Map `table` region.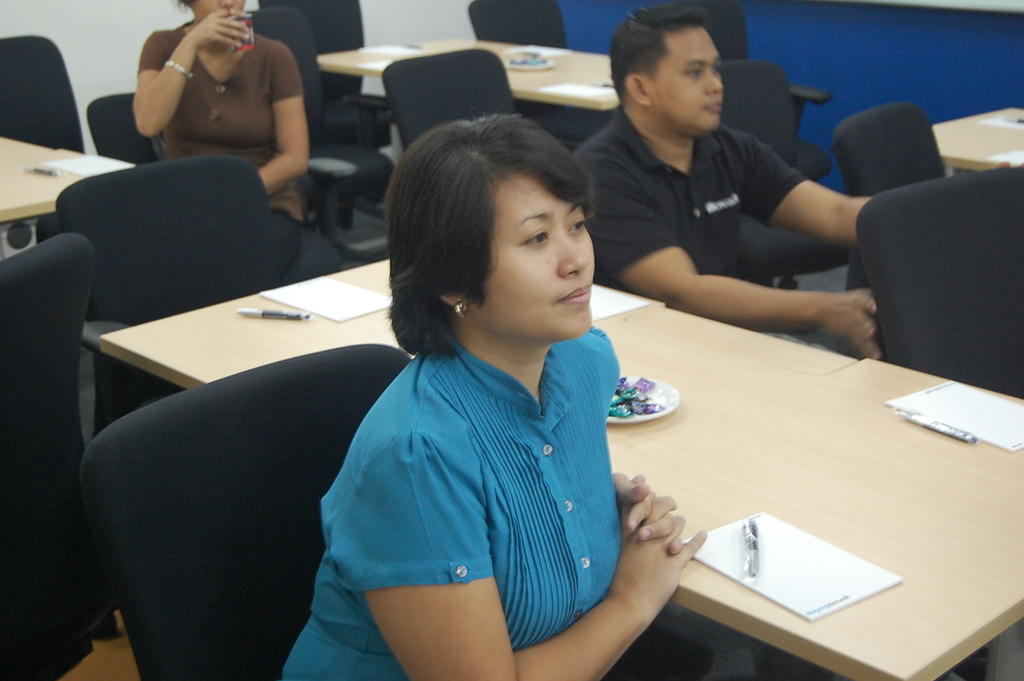
Mapped to box(145, 262, 877, 680).
